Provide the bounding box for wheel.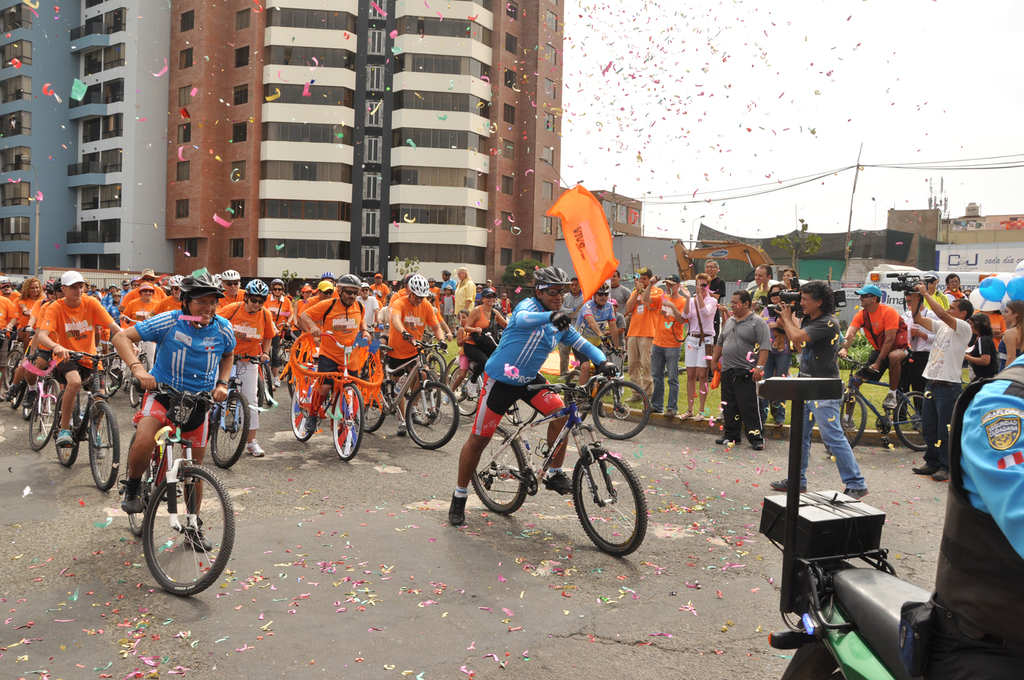
box=[406, 382, 460, 450].
